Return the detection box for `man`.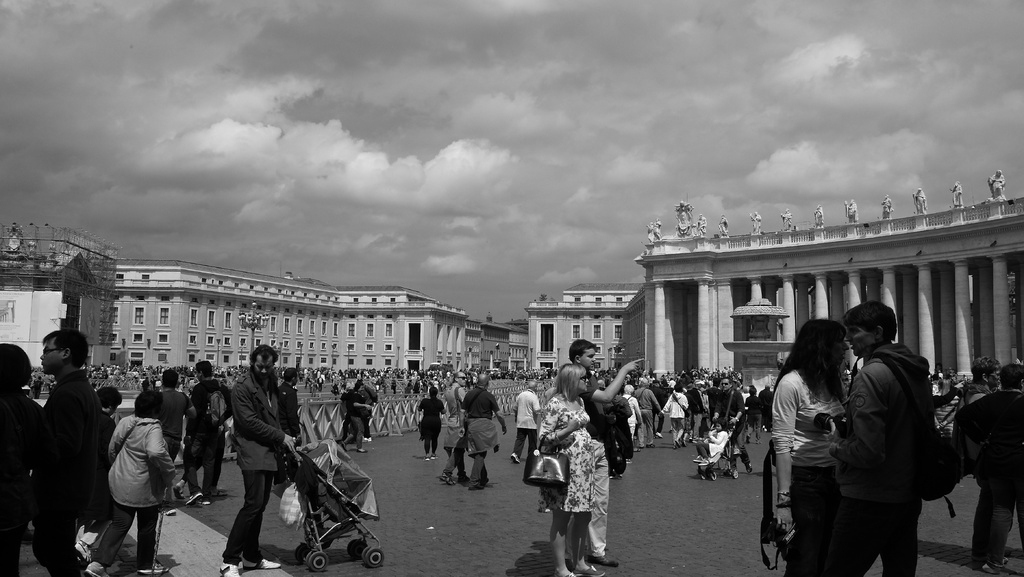
{"left": 220, "top": 340, "right": 299, "bottom": 576}.
